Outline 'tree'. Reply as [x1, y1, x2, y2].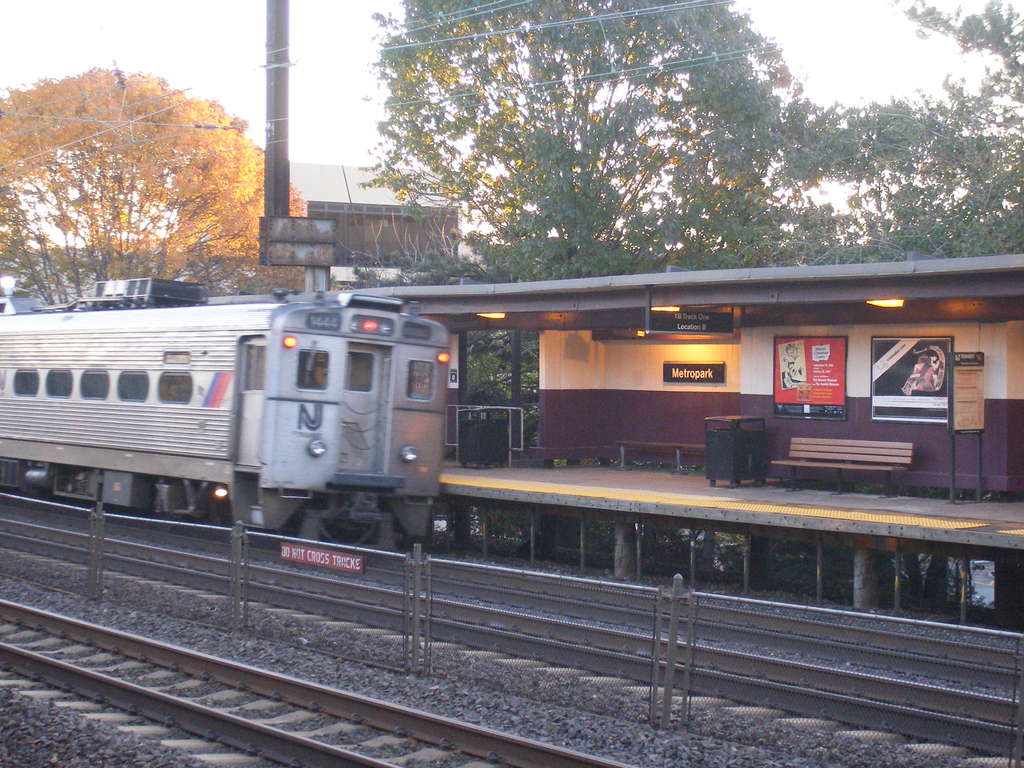
[842, 0, 1023, 269].
